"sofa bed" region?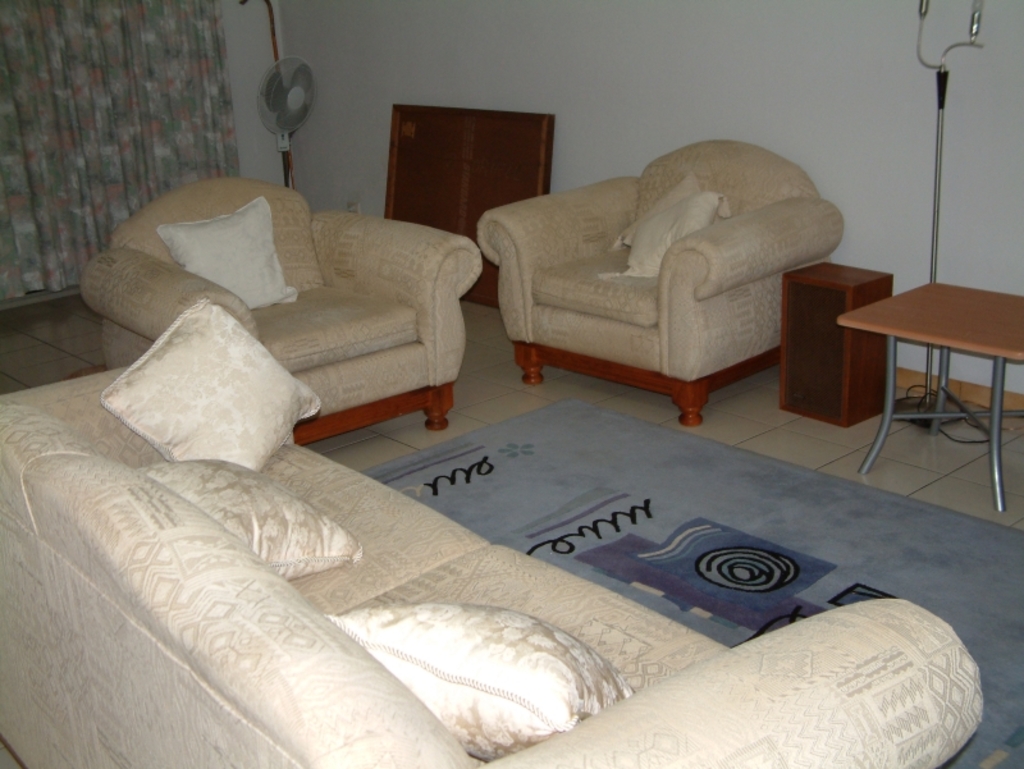
bbox(0, 299, 988, 768)
